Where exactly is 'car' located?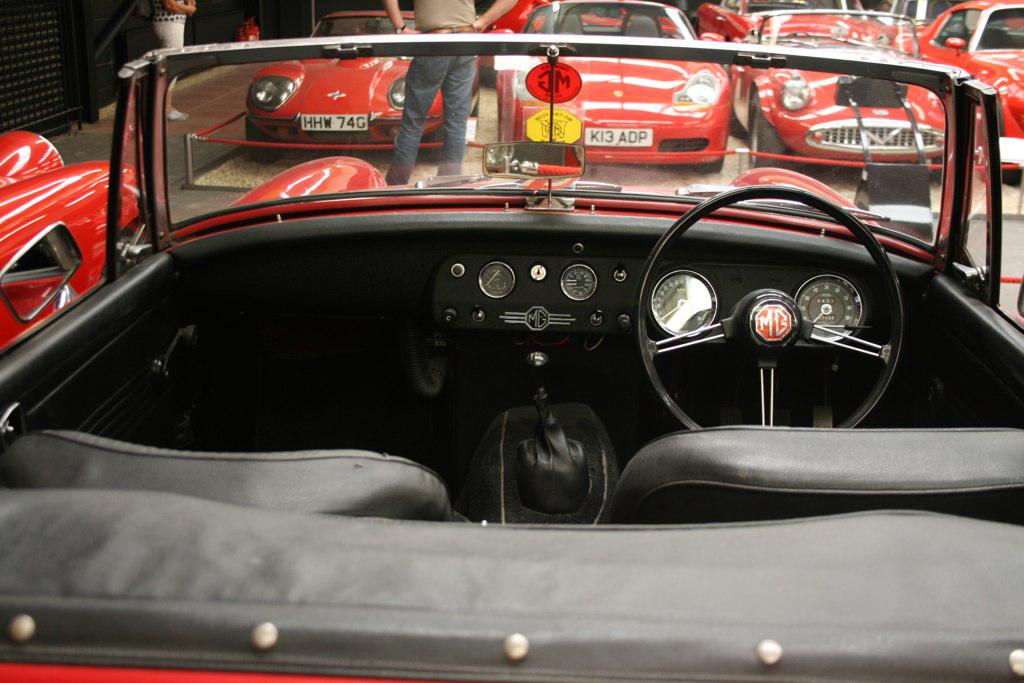
Its bounding box is (x1=491, y1=0, x2=738, y2=173).
